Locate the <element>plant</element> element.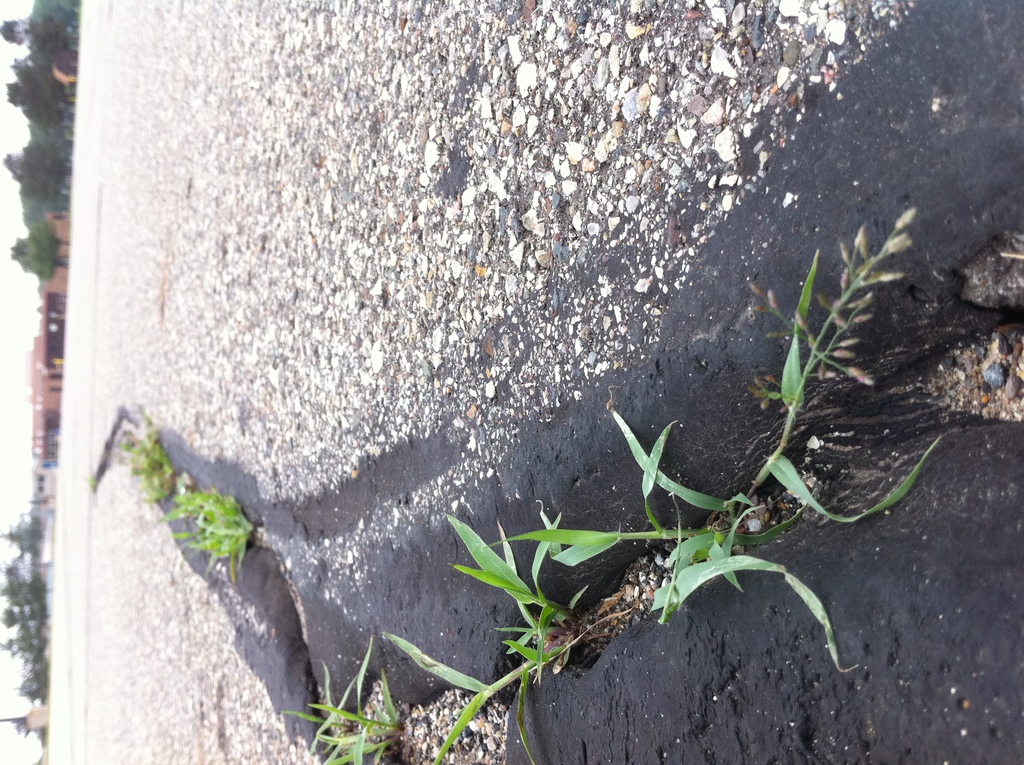
Element bbox: l=109, t=410, r=259, b=586.
